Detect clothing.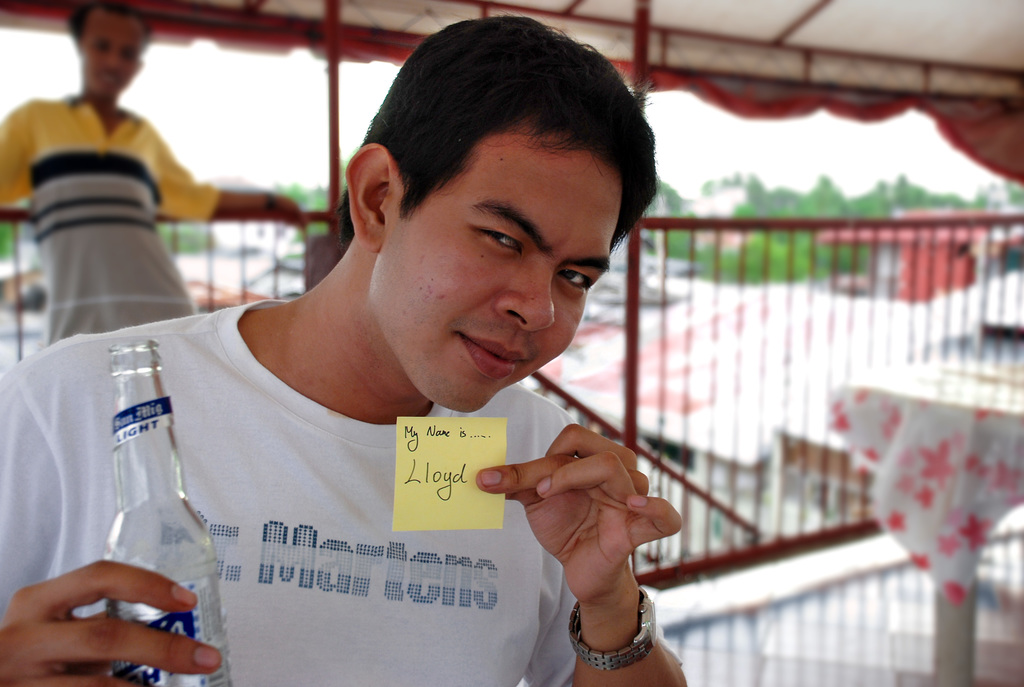
Detected at detection(5, 306, 664, 652).
